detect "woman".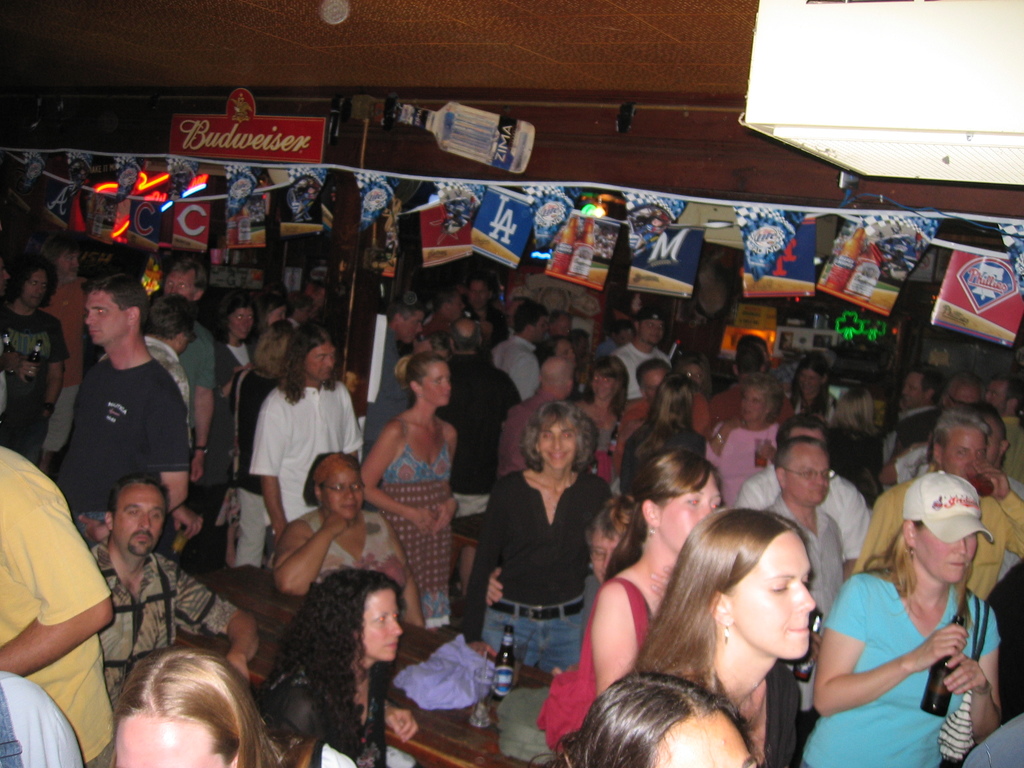
Detected at 781/475/1000/756.
